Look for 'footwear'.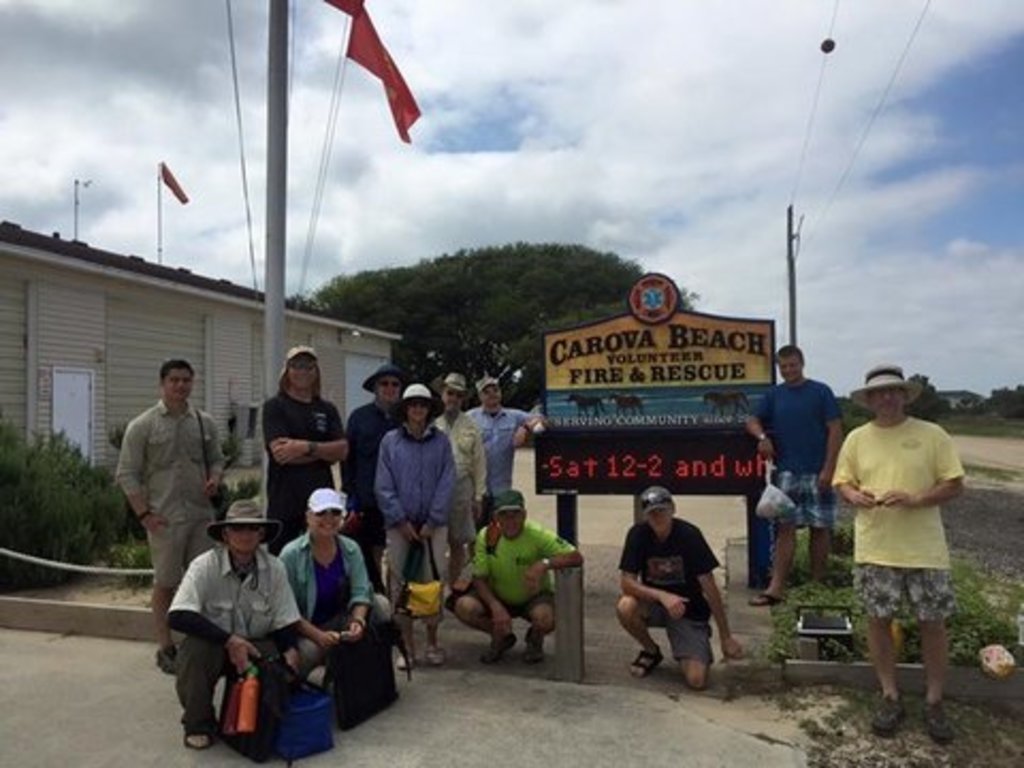
Found: <region>399, 646, 418, 668</region>.
